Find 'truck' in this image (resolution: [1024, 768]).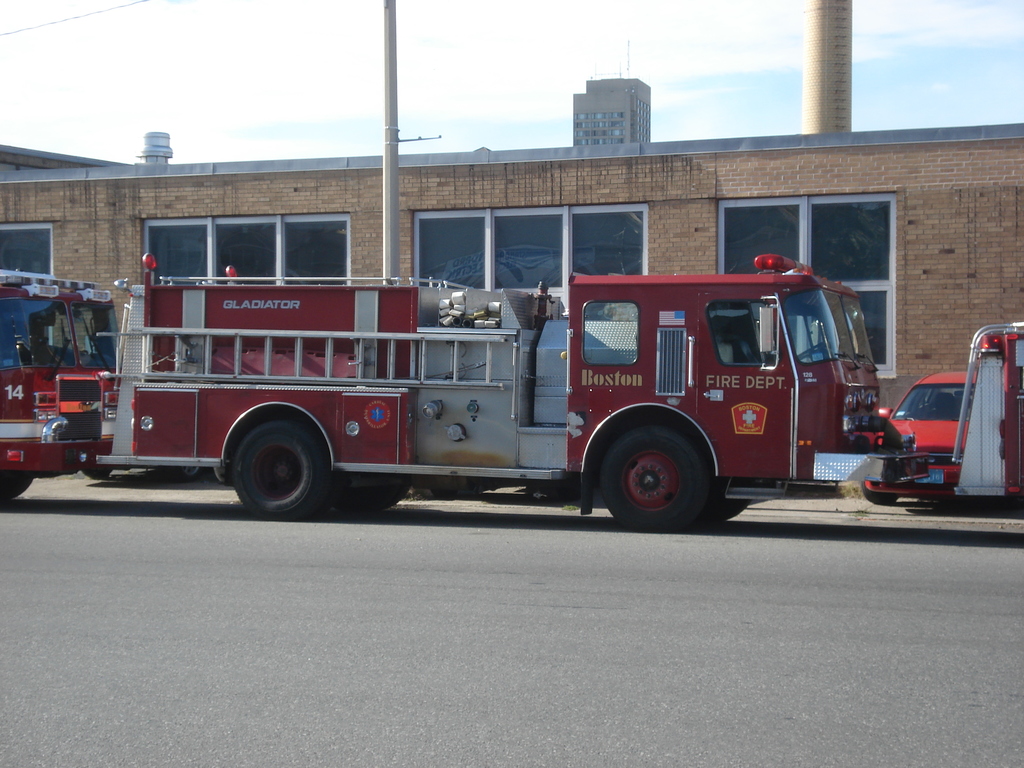
rect(887, 316, 1023, 517).
